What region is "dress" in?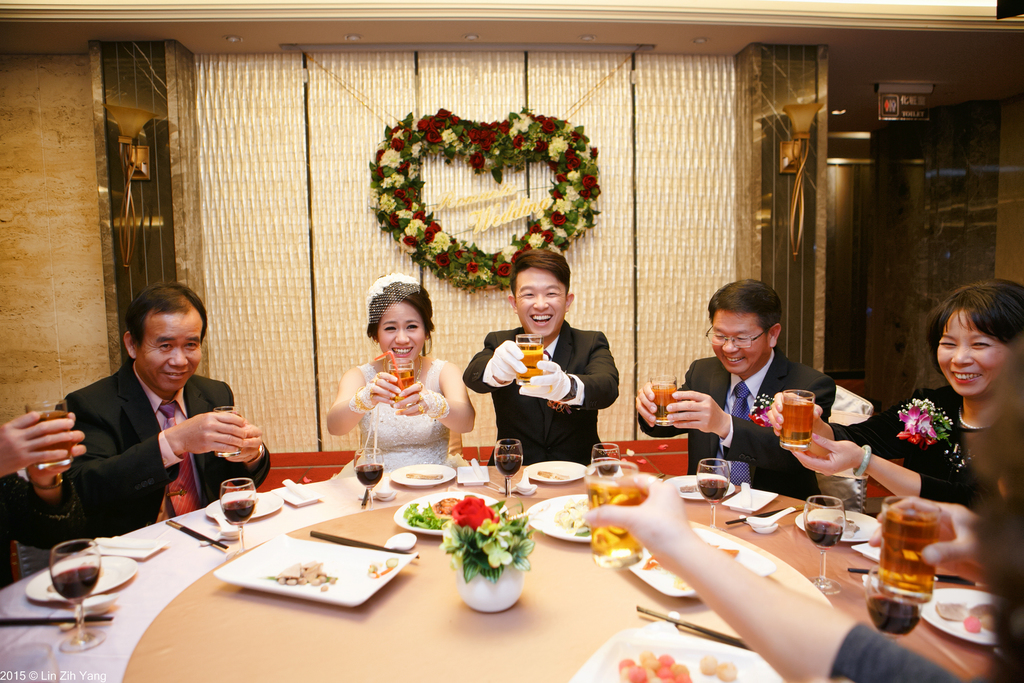
(332,270,443,479).
